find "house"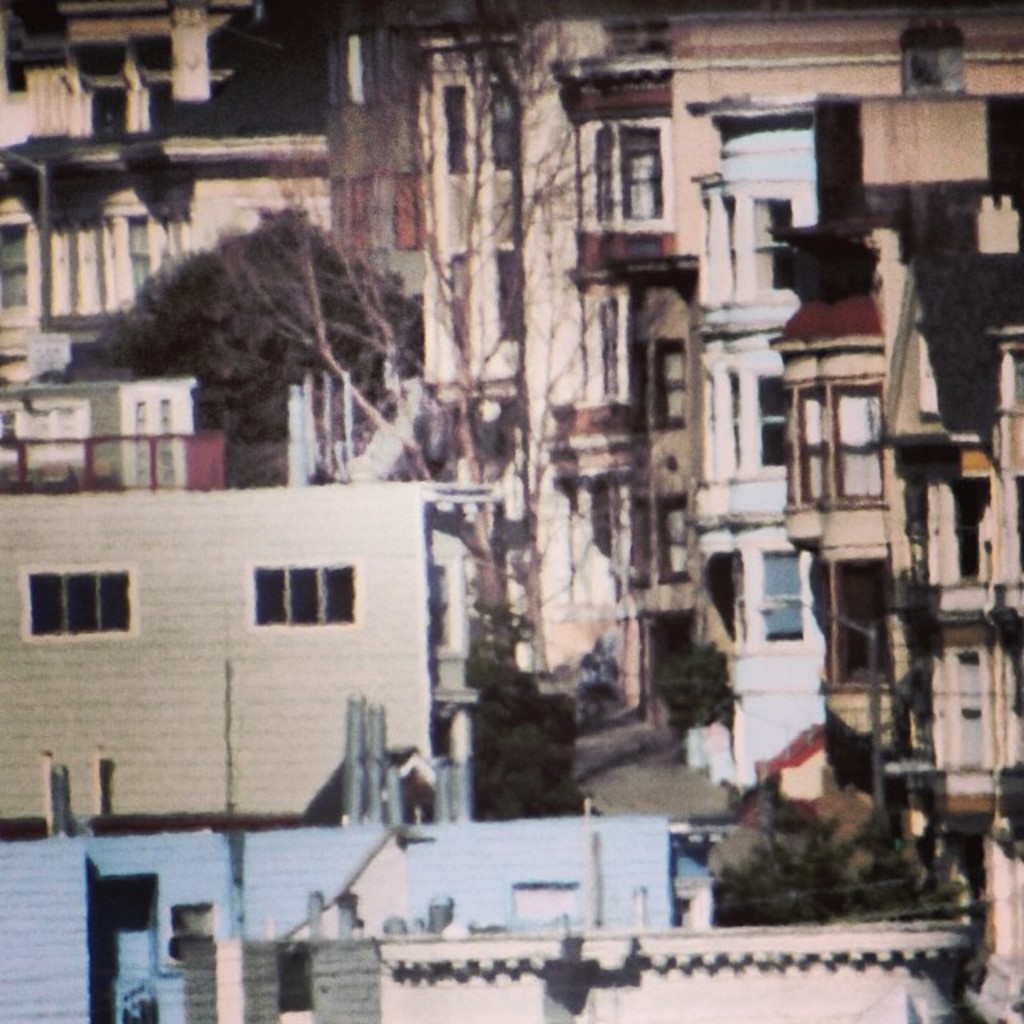
BBox(410, 3, 1022, 725)
